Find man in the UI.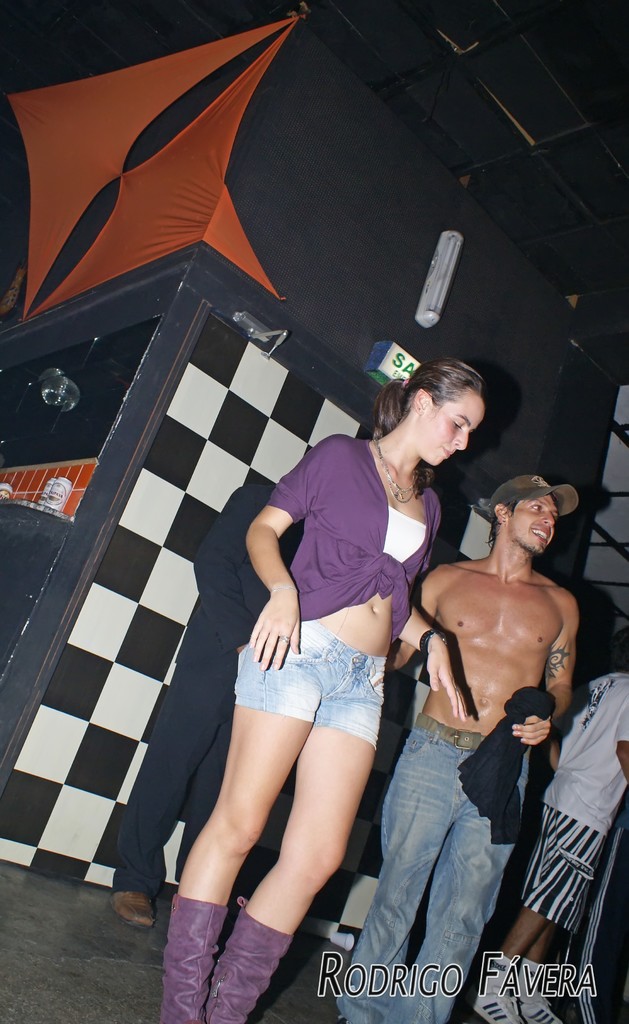
UI element at rect(472, 653, 628, 1023).
